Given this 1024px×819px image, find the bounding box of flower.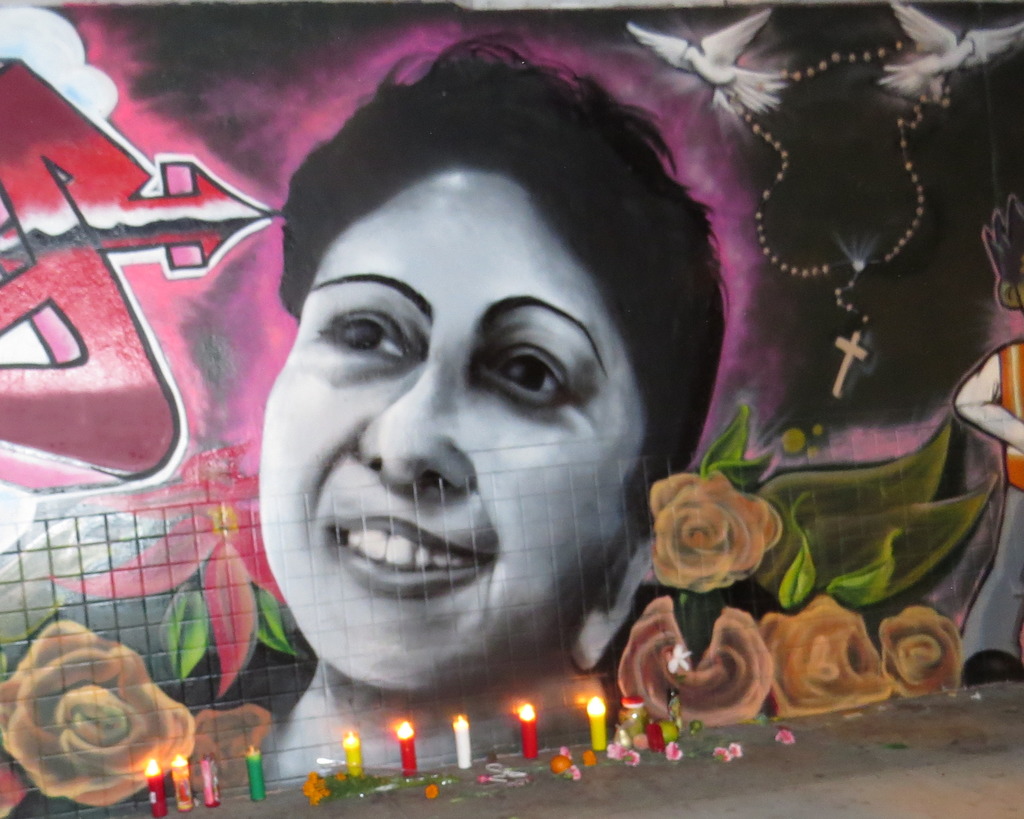
select_region(774, 732, 793, 743).
